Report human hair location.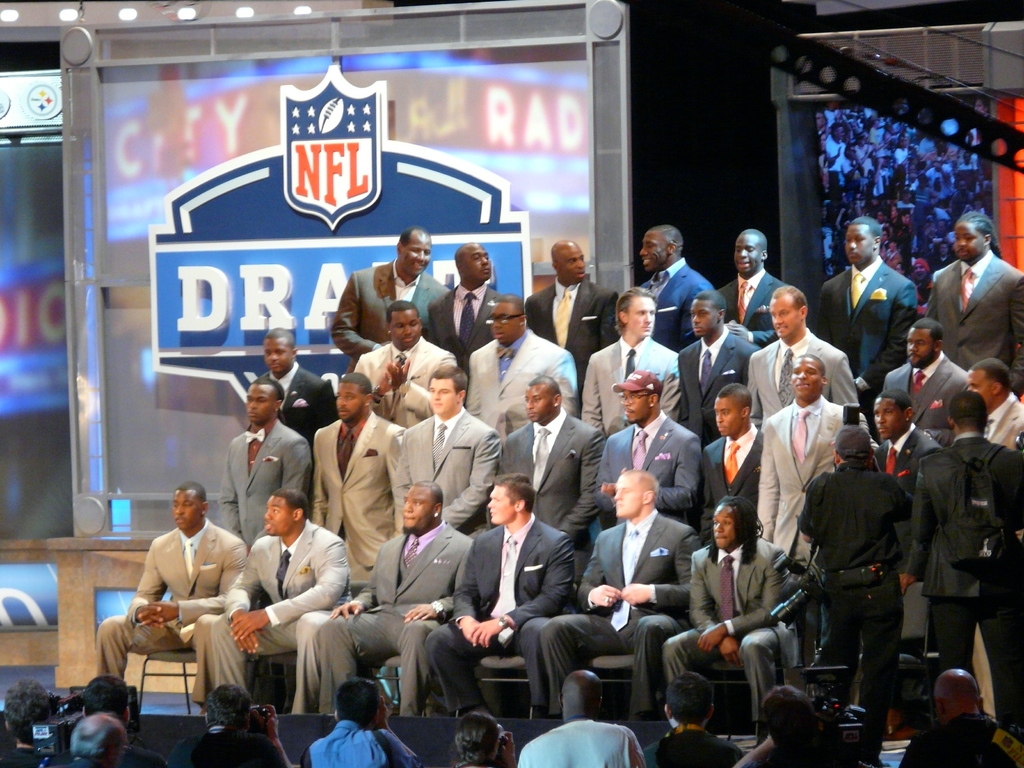
Report: 247 378 284 403.
